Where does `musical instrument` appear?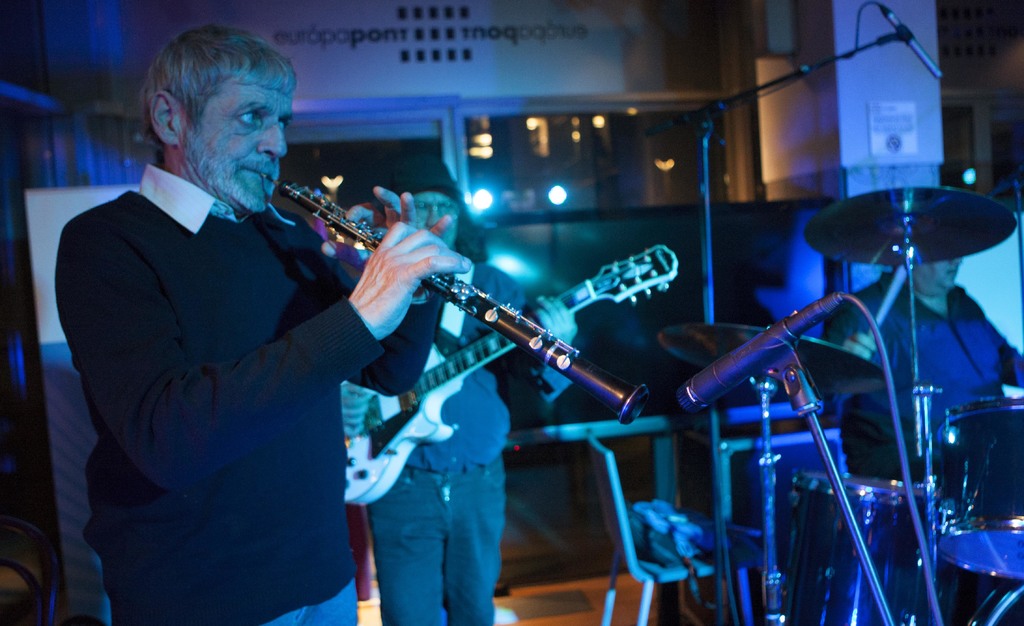
Appears at select_region(916, 392, 1023, 584).
